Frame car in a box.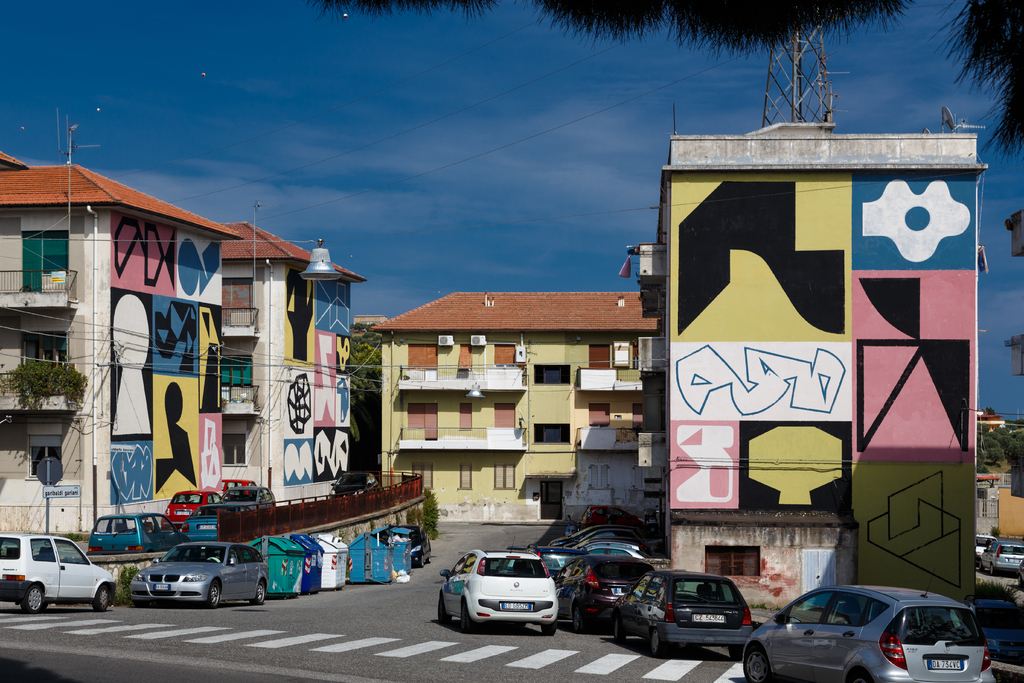
BBox(225, 485, 279, 508).
